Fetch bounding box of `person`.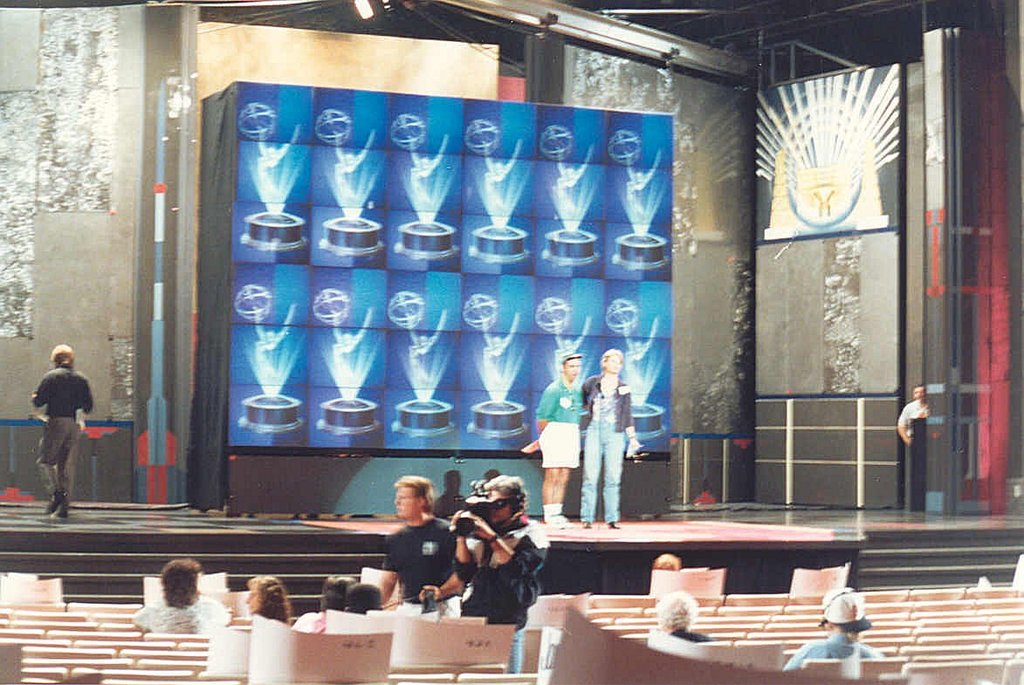
Bbox: (left=587, top=353, right=641, bottom=532).
